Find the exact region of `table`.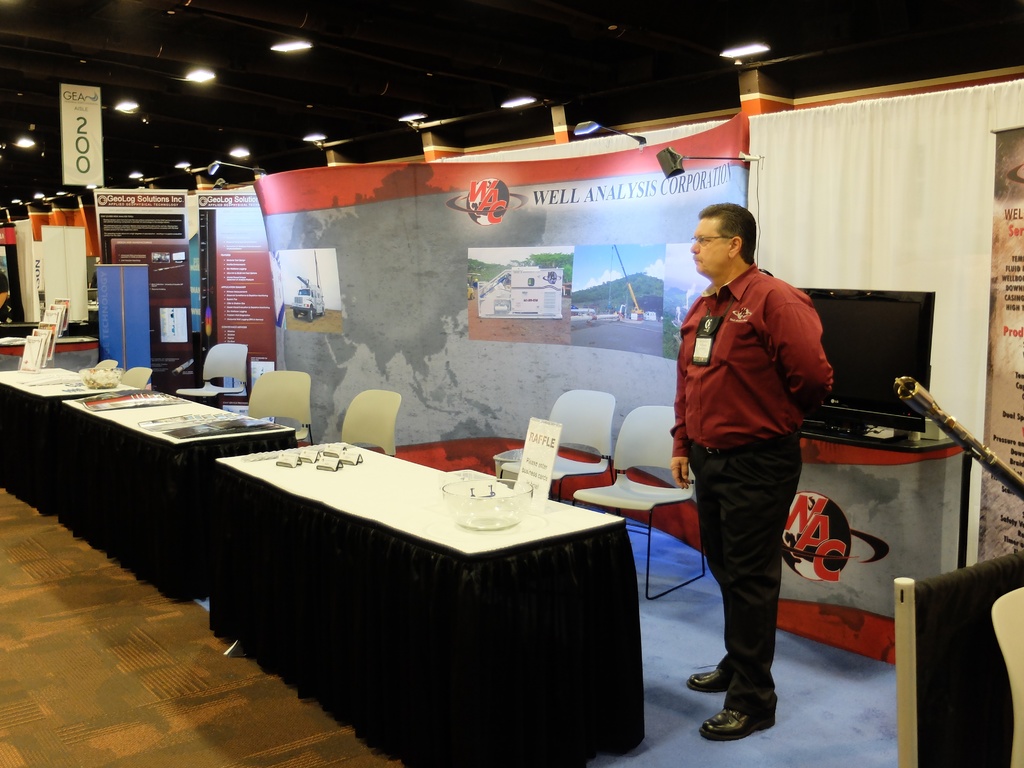
Exact region: box(0, 363, 155, 511).
